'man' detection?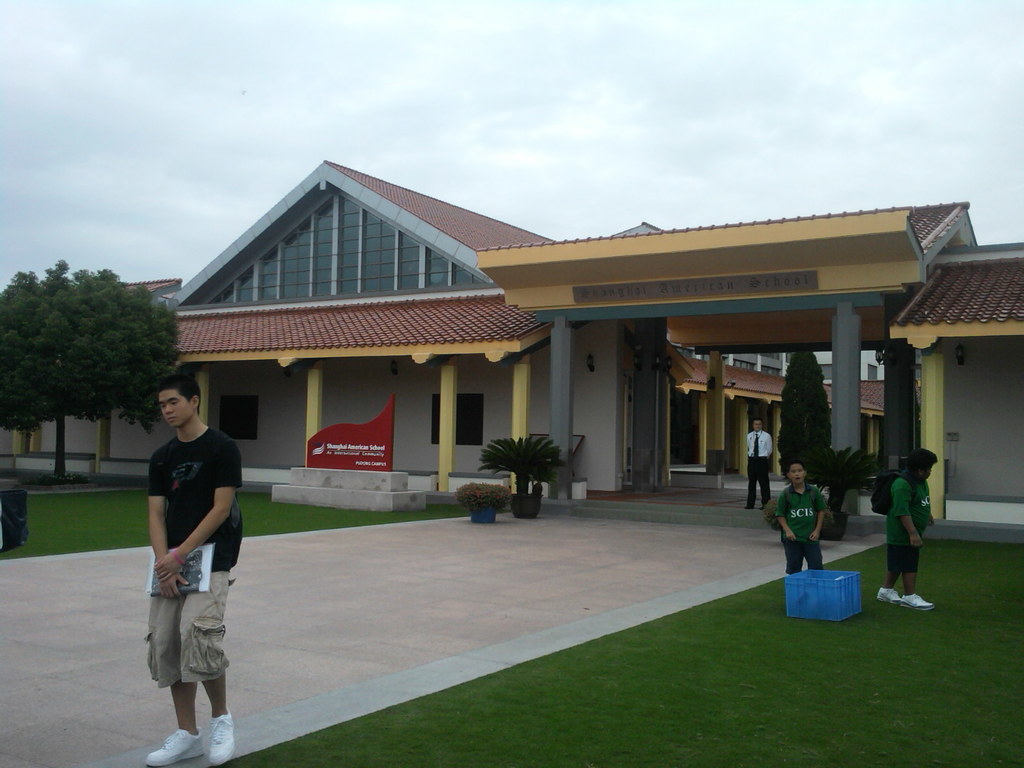
rect(746, 417, 774, 511)
